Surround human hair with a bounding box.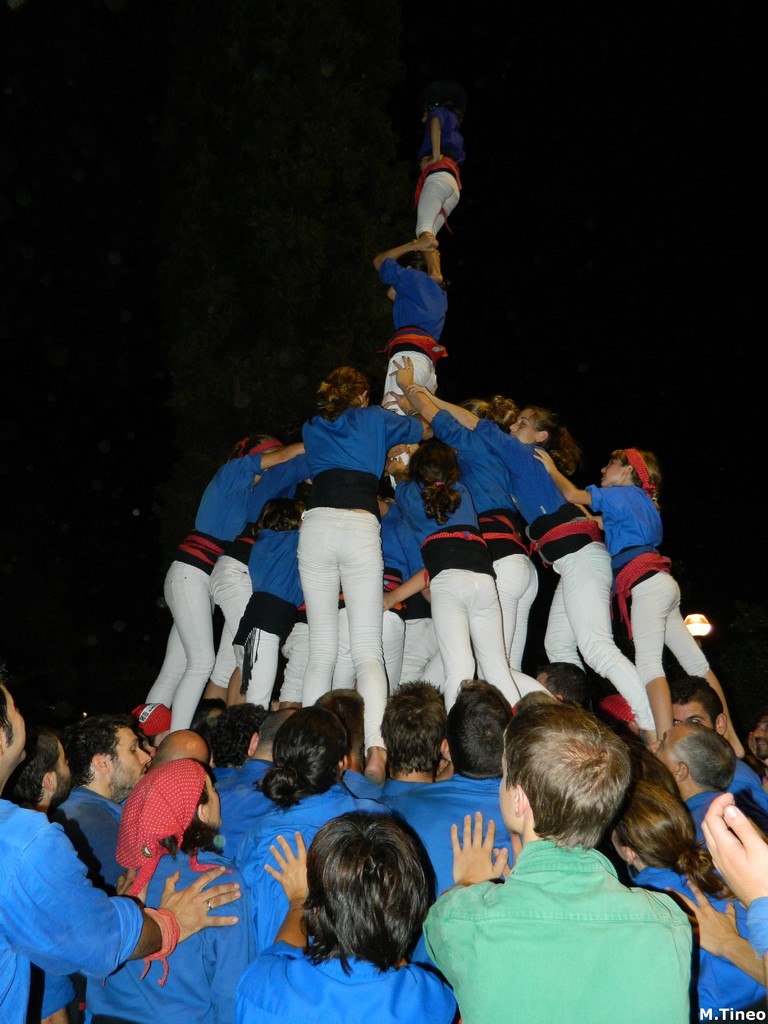
BBox(1, 729, 60, 815).
